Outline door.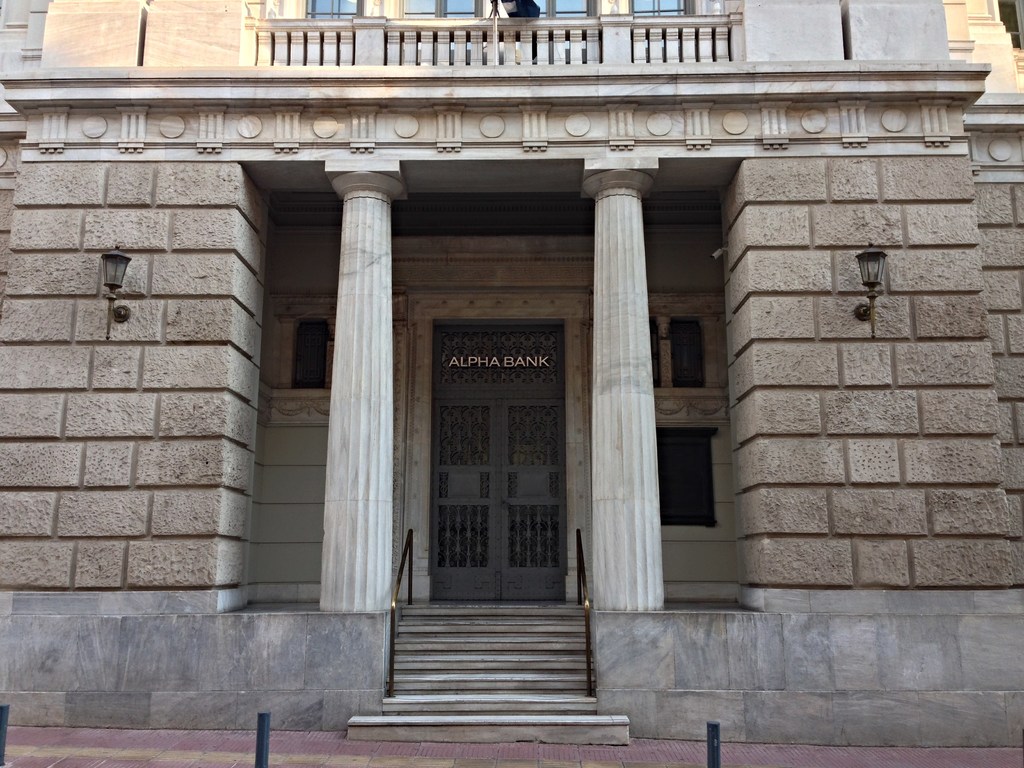
Outline: 429:400:496:601.
